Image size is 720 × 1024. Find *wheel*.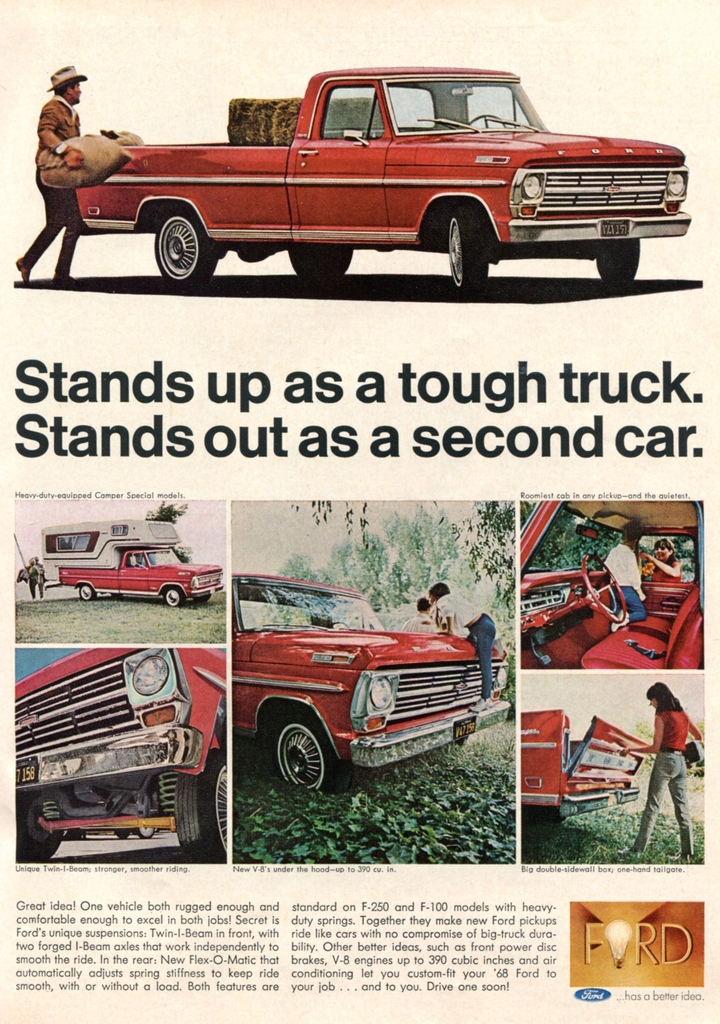
box=[456, 736, 466, 745].
